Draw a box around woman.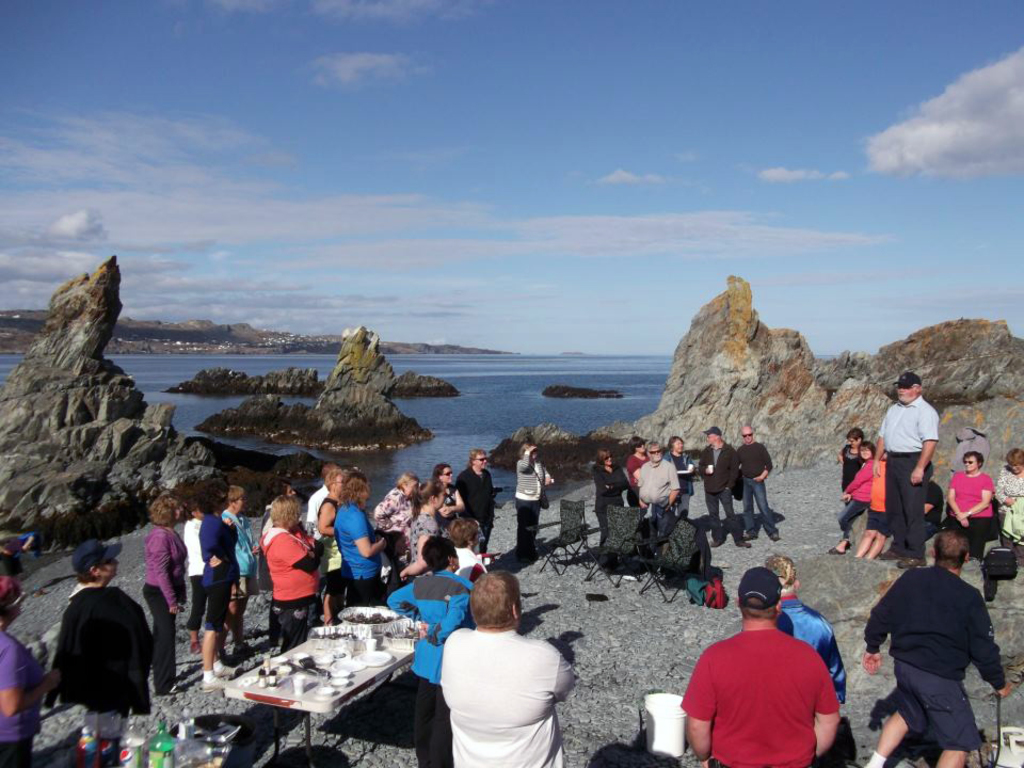
258,482,300,553.
